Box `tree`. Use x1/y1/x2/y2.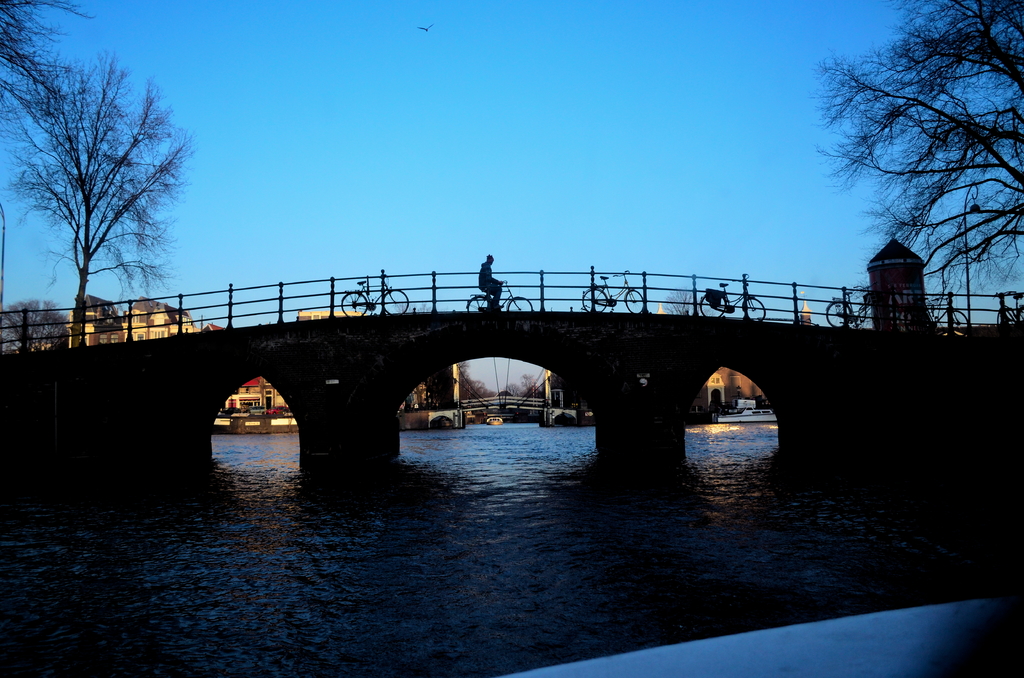
504/383/521/400.
